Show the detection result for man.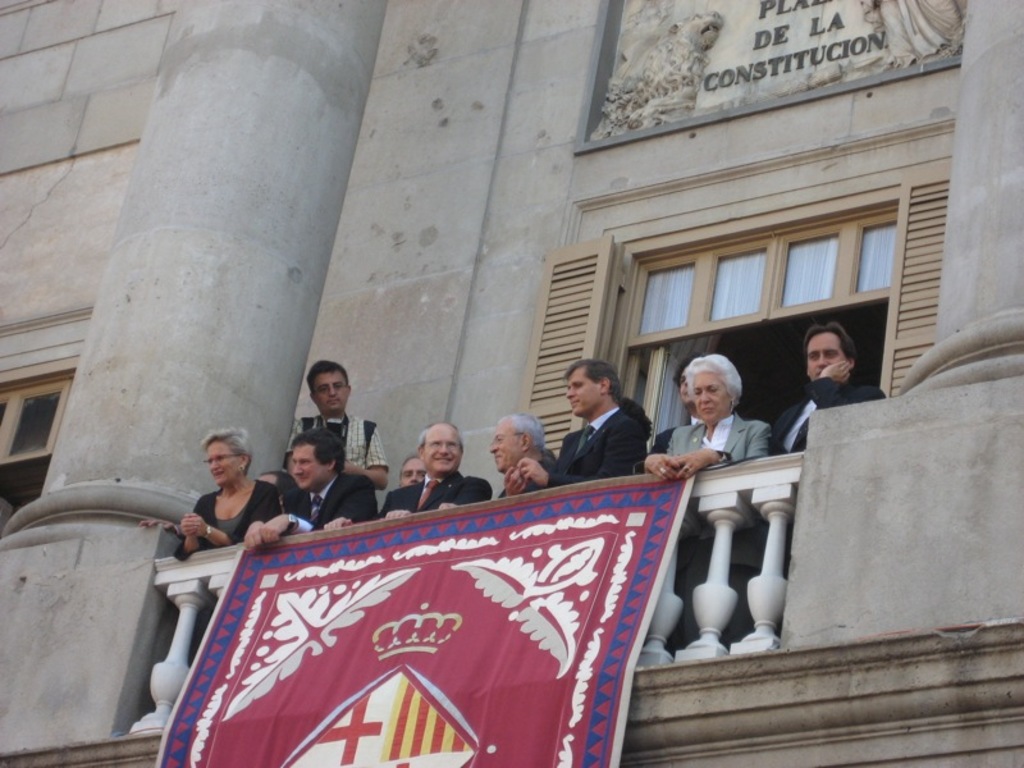
{"left": 236, "top": 433, "right": 378, "bottom": 549}.
